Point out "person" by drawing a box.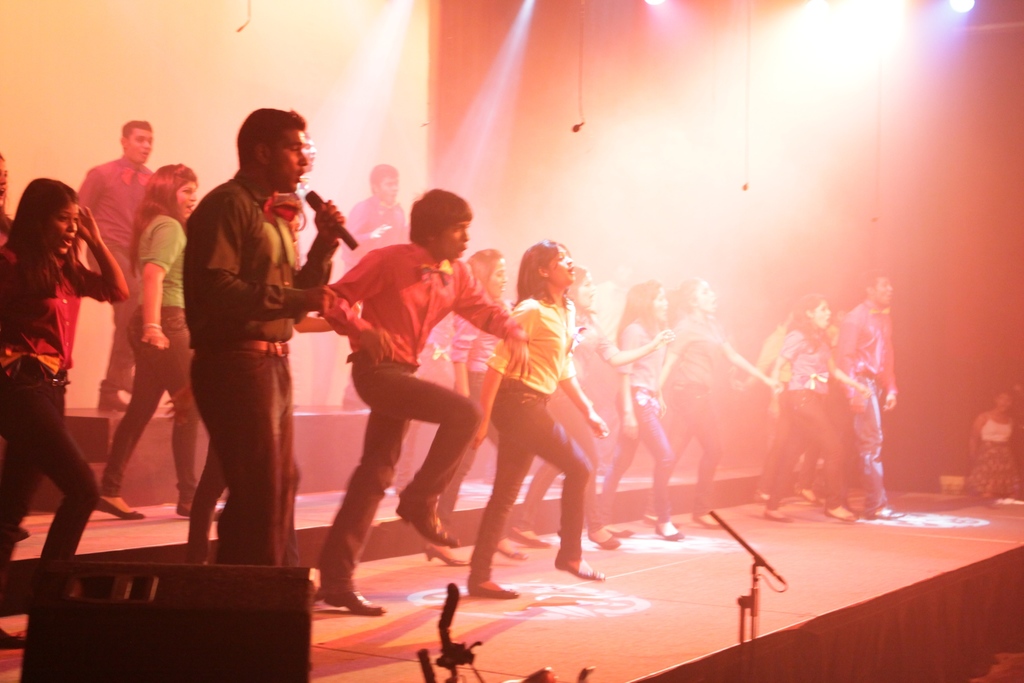
left=836, top=296, right=903, bottom=519.
